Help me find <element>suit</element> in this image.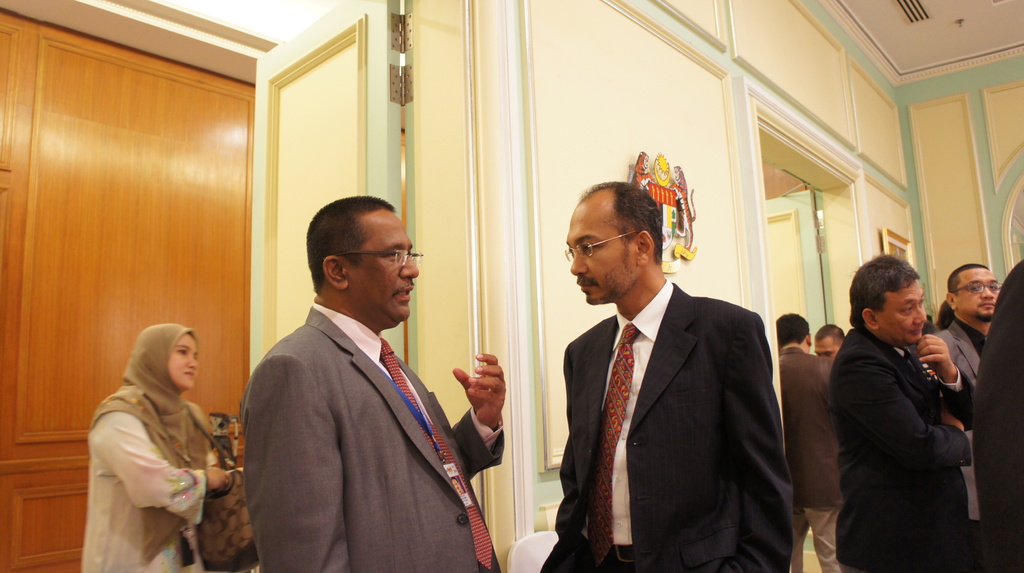
Found it: {"left": 934, "top": 315, "right": 989, "bottom": 528}.
